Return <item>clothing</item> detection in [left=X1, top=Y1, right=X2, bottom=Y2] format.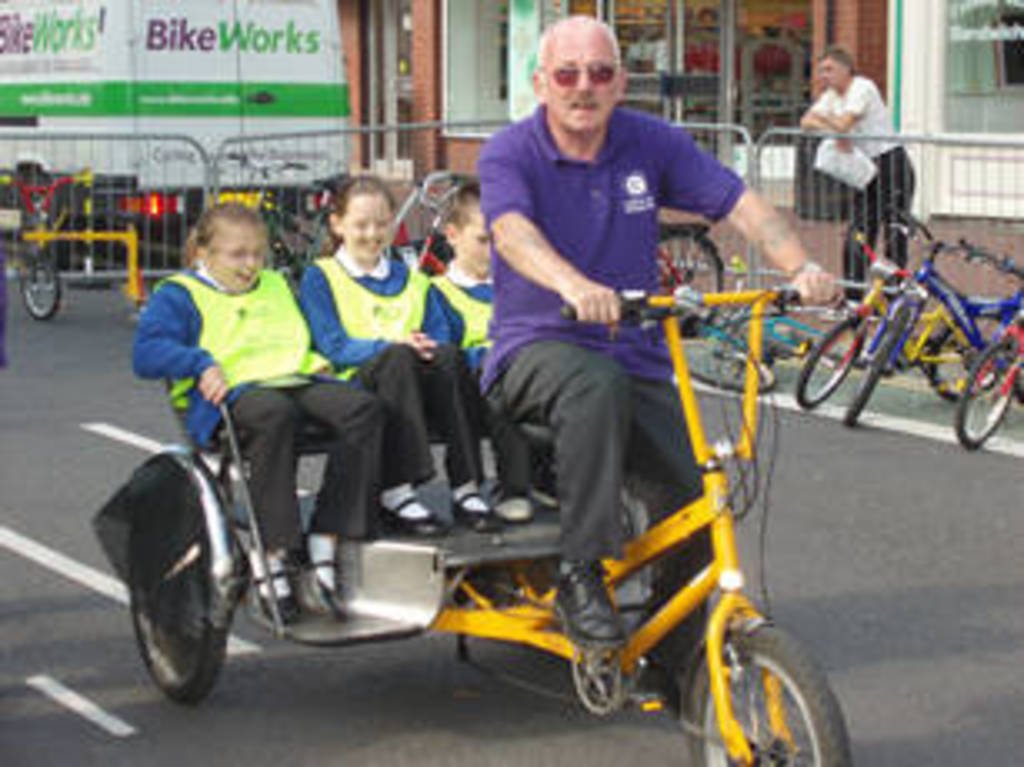
[left=140, top=270, right=390, bottom=530].
